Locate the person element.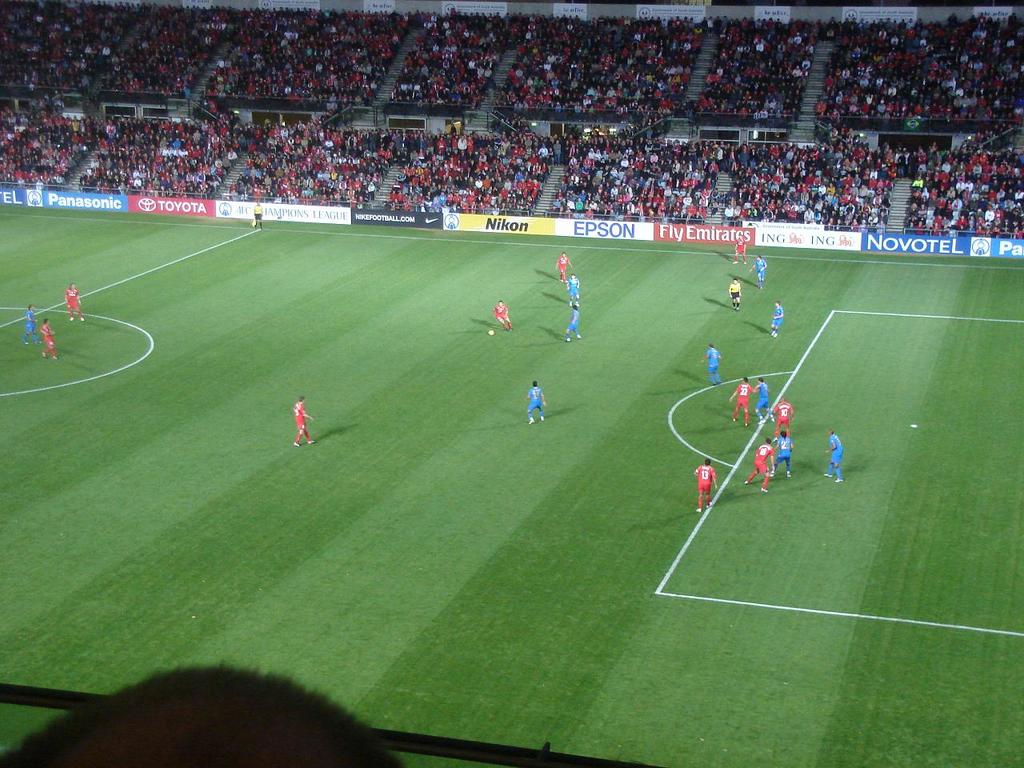
Element bbox: x1=565, y1=302, x2=583, y2=341.
